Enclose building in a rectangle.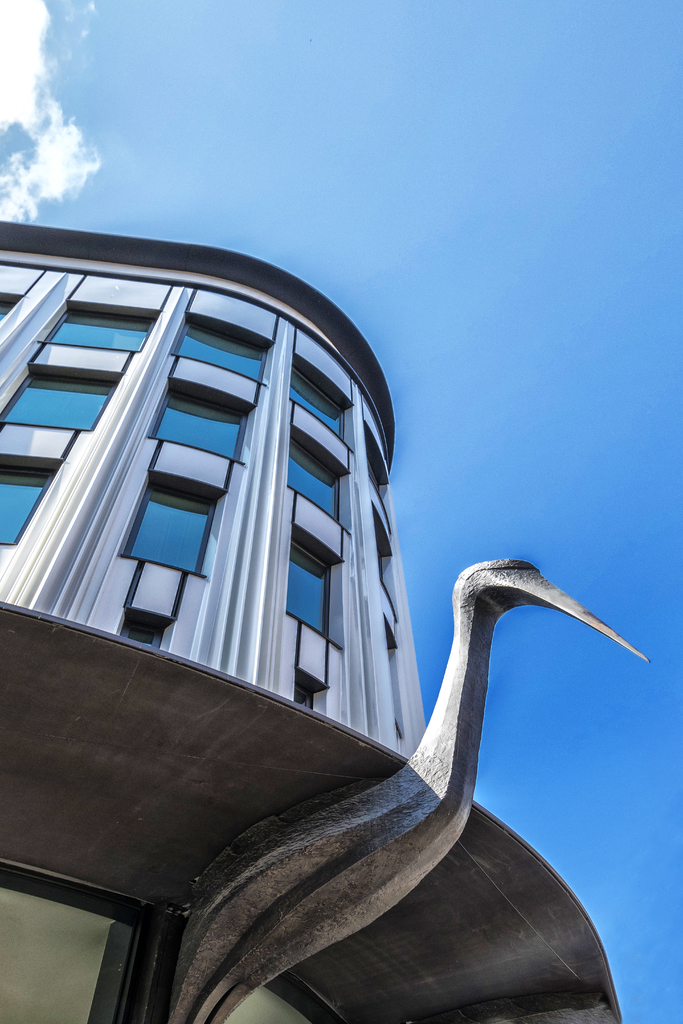
rect(0, 216, 613, 1023).
